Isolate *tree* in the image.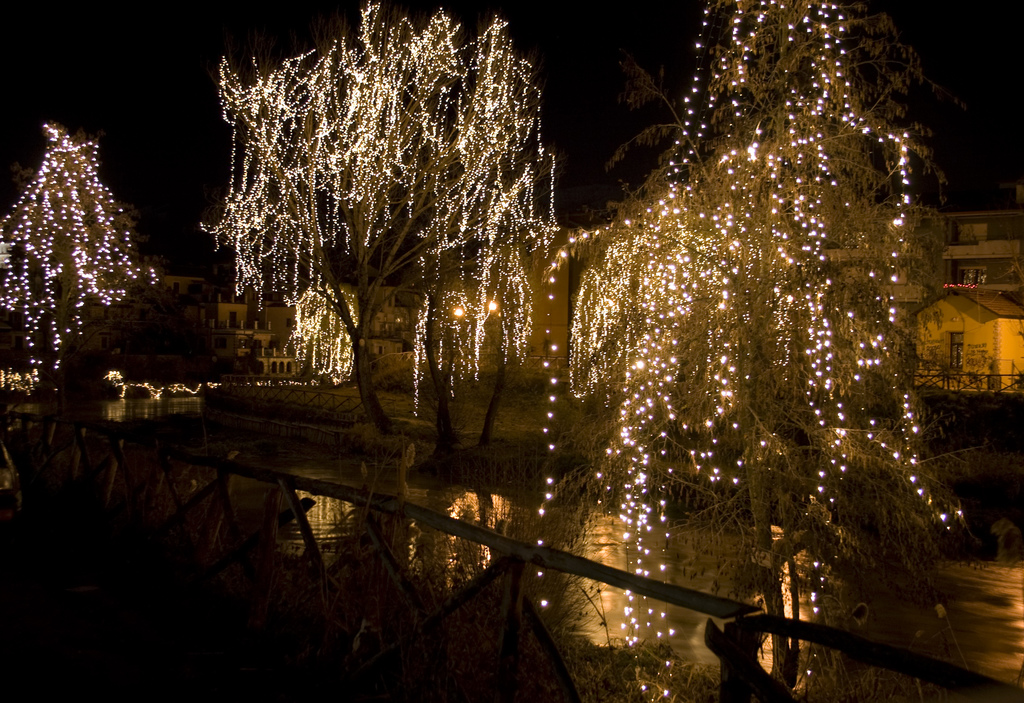
Isolated region: <region>0, 122, 191, 364</region>.
